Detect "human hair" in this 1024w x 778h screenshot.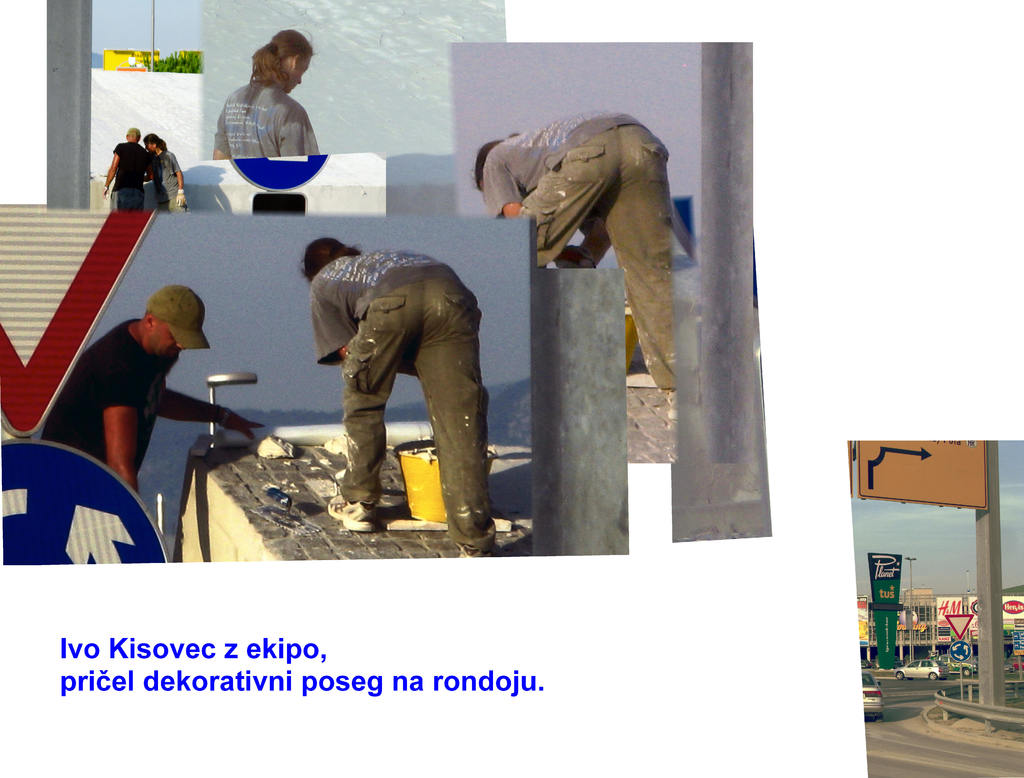
Detection: bbox=[145, 132, 168, 152].
